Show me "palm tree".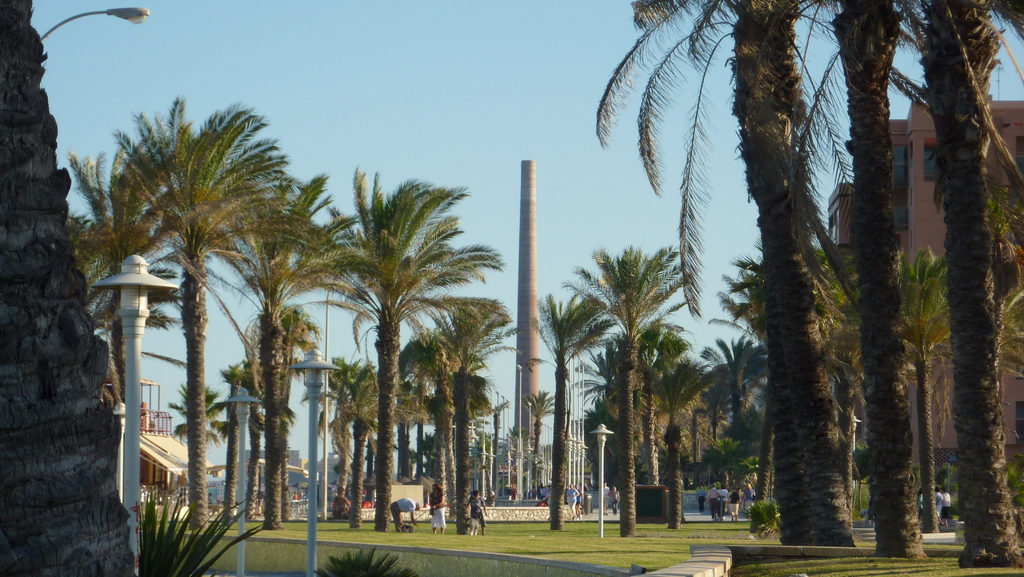
"palm tree" is here: left=638, top=334, right=705, bottom=532.
